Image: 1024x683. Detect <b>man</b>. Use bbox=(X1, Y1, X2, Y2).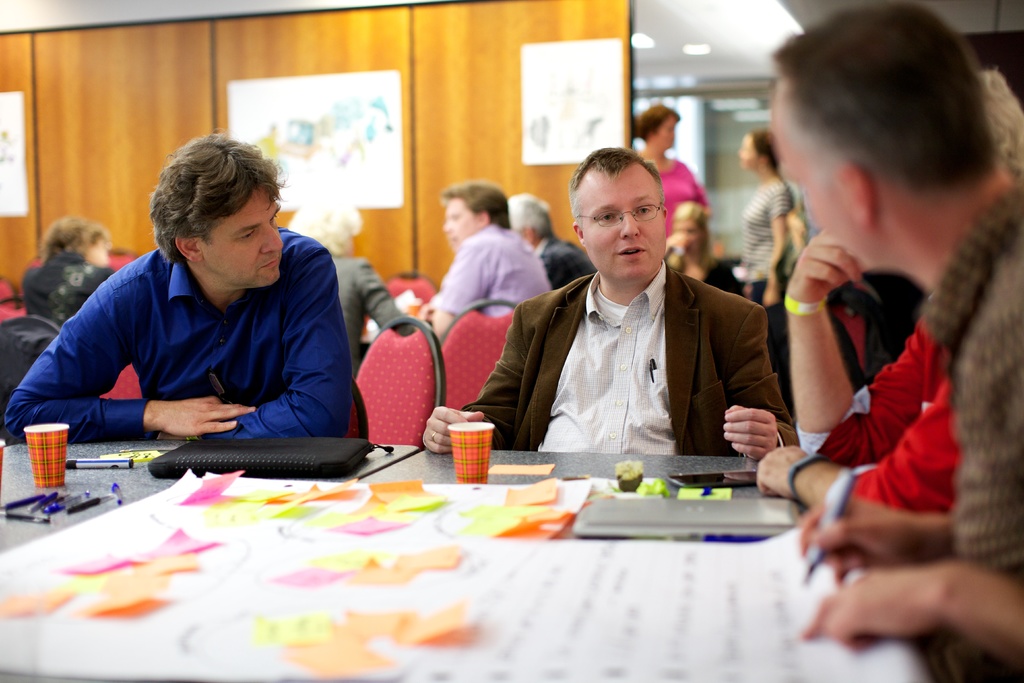
bbox=(290, 191, 405, 372).
